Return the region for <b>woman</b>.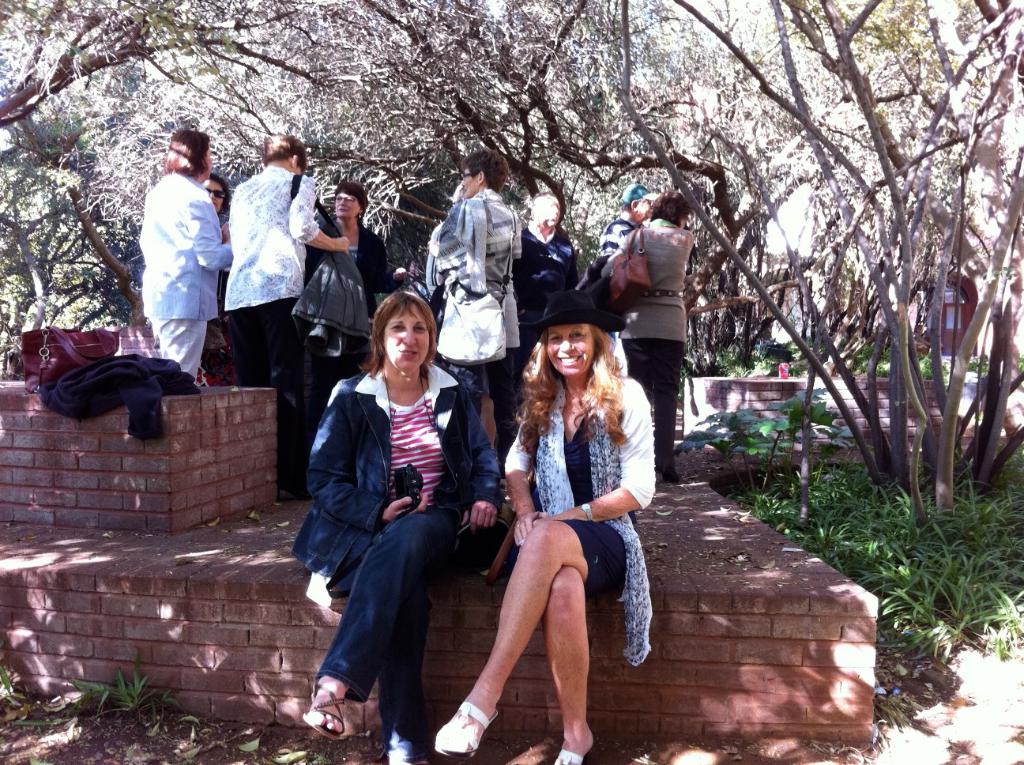
crop(313, 176, 408, 321).
